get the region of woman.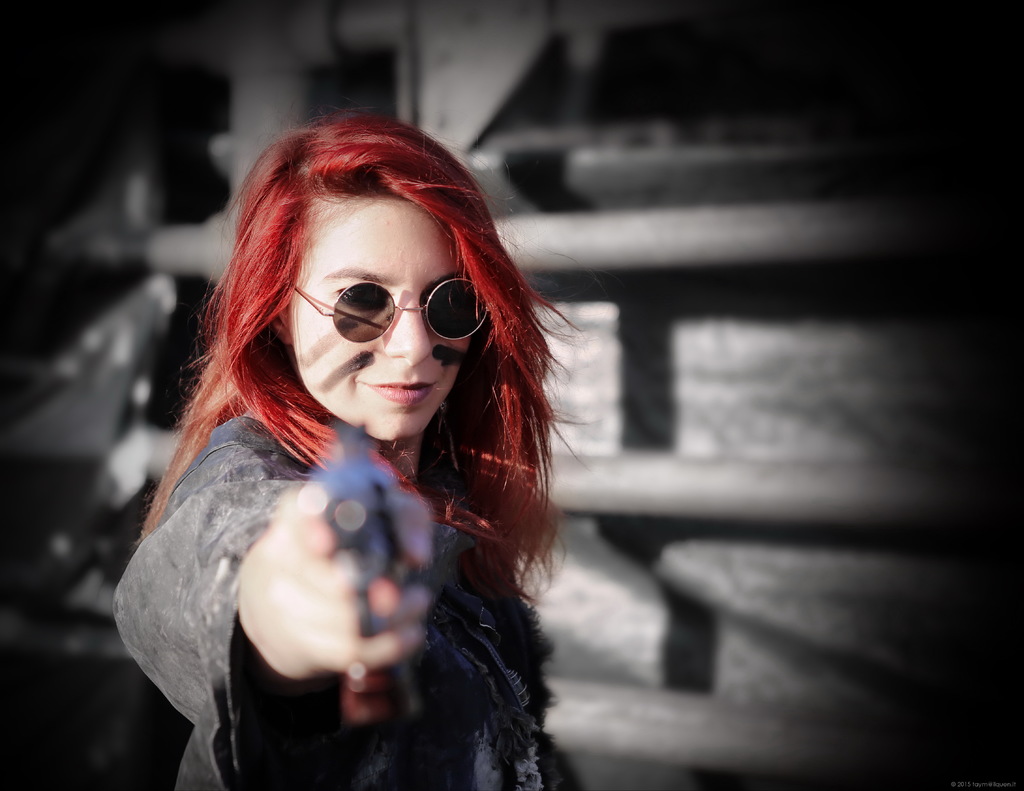
<region>104, 115, 591, 762</region>.
